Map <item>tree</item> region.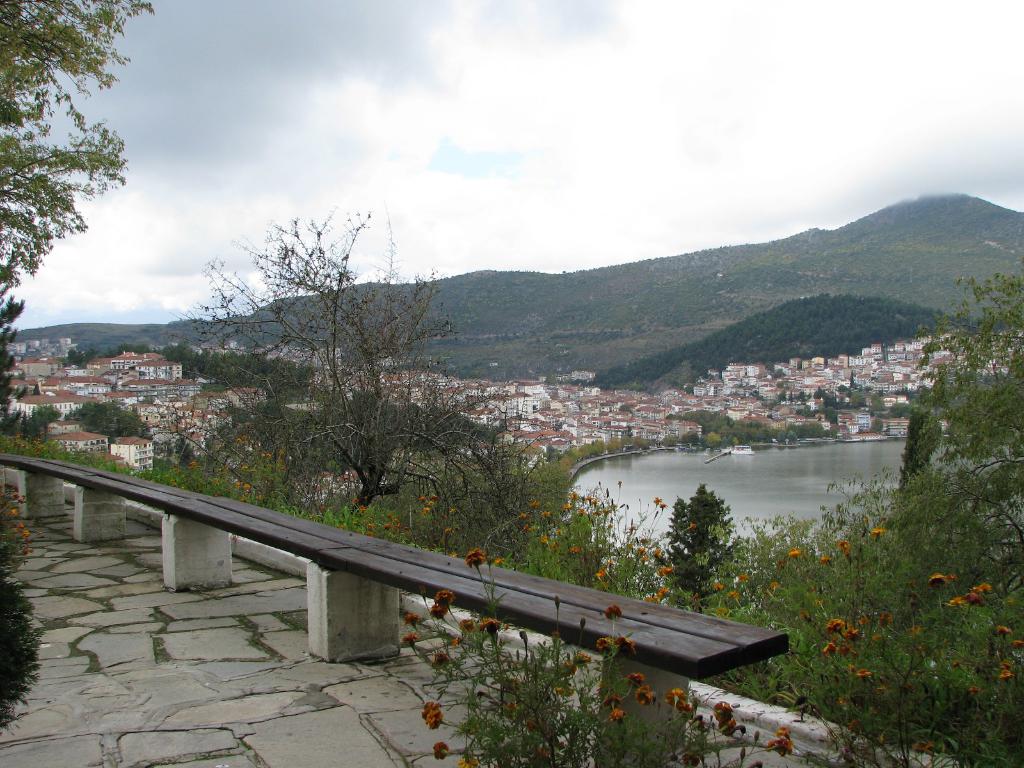
Mapped to 636 437 653 447.
